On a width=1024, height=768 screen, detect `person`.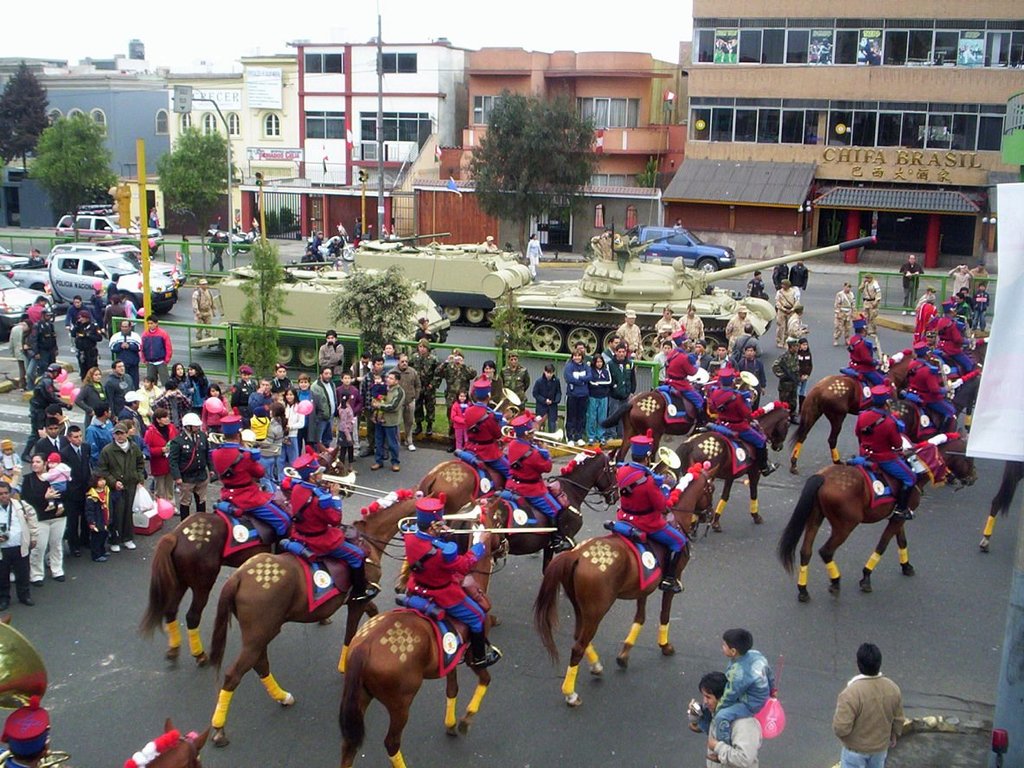
box=[22, 362, 73, 464].
